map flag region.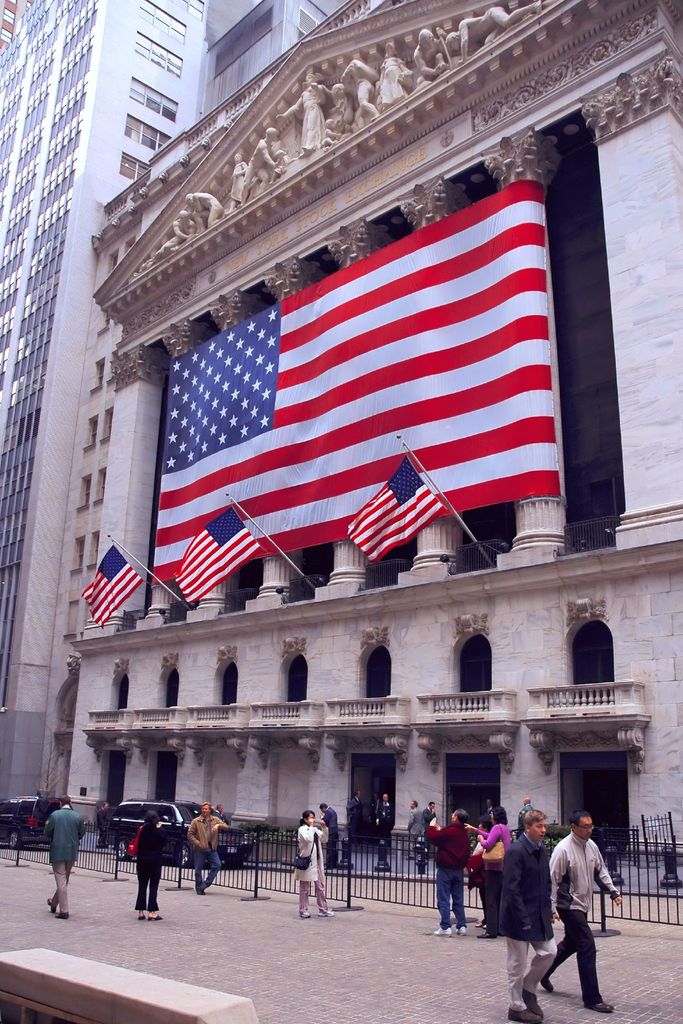
Mapped to <bbox>134, 175, 589, 598</bbox>.
